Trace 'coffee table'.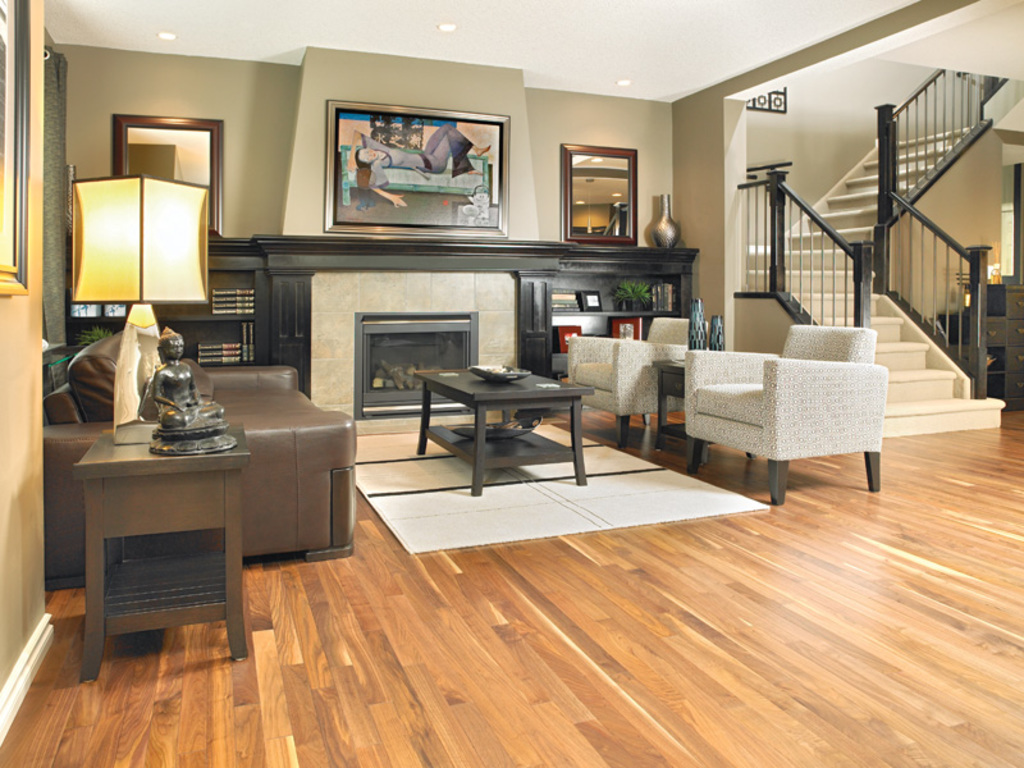
Traced to (left=390, top=349, right=611, bottom=475).
